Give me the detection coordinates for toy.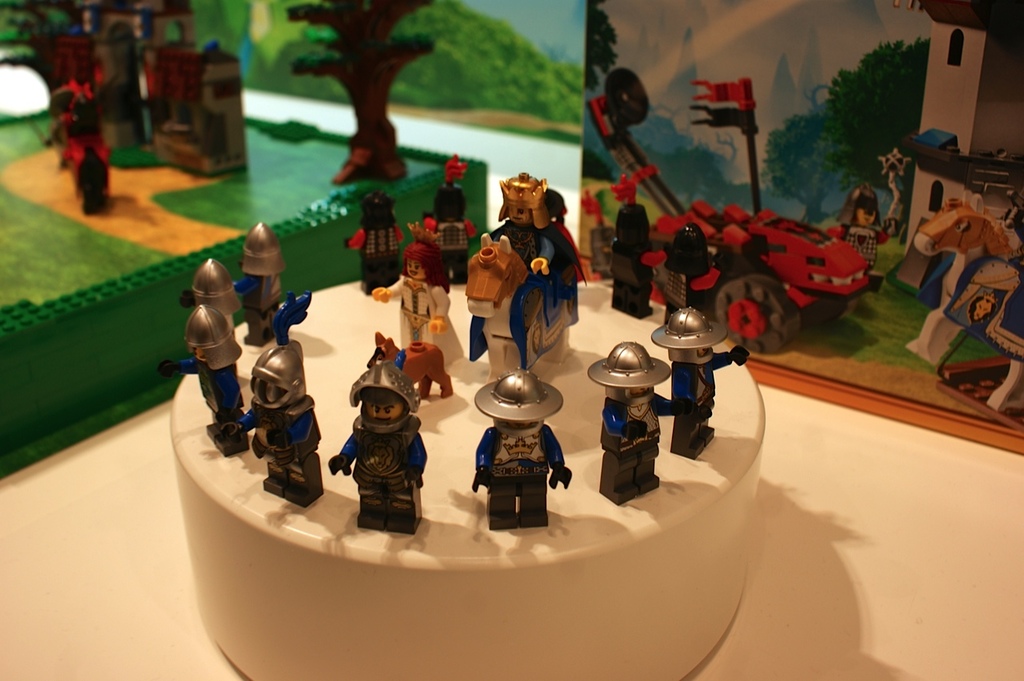
region(610, 163, 661, 318).
